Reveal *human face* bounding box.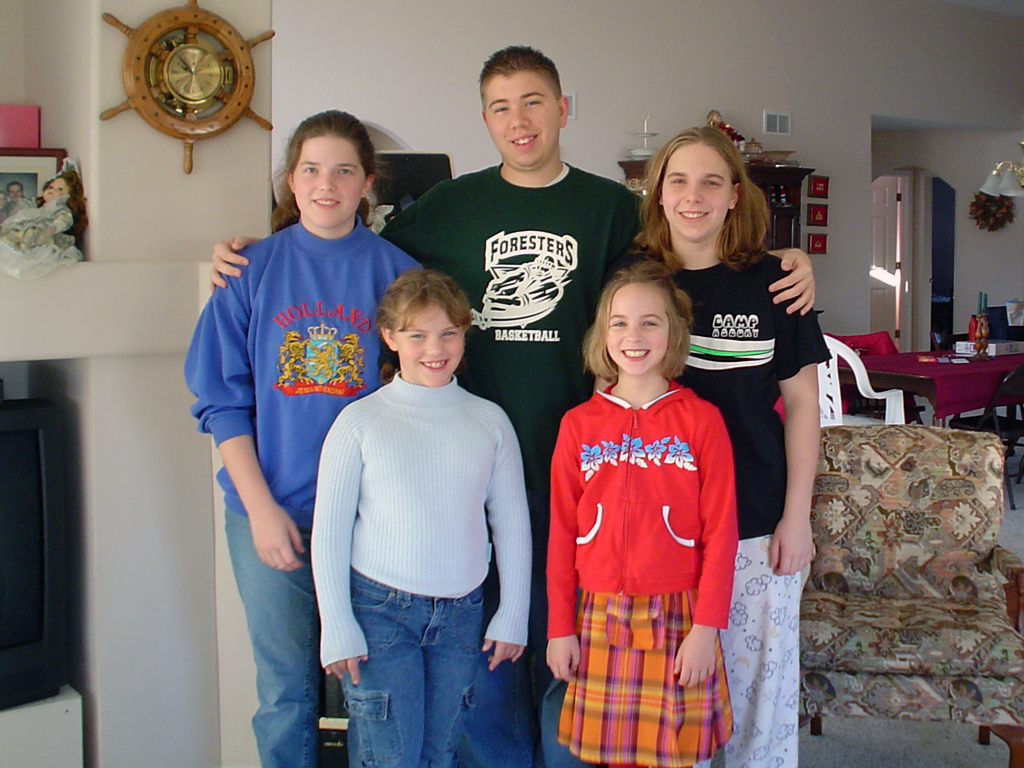
Revealed: bbox(44, 179, 72, 199).
